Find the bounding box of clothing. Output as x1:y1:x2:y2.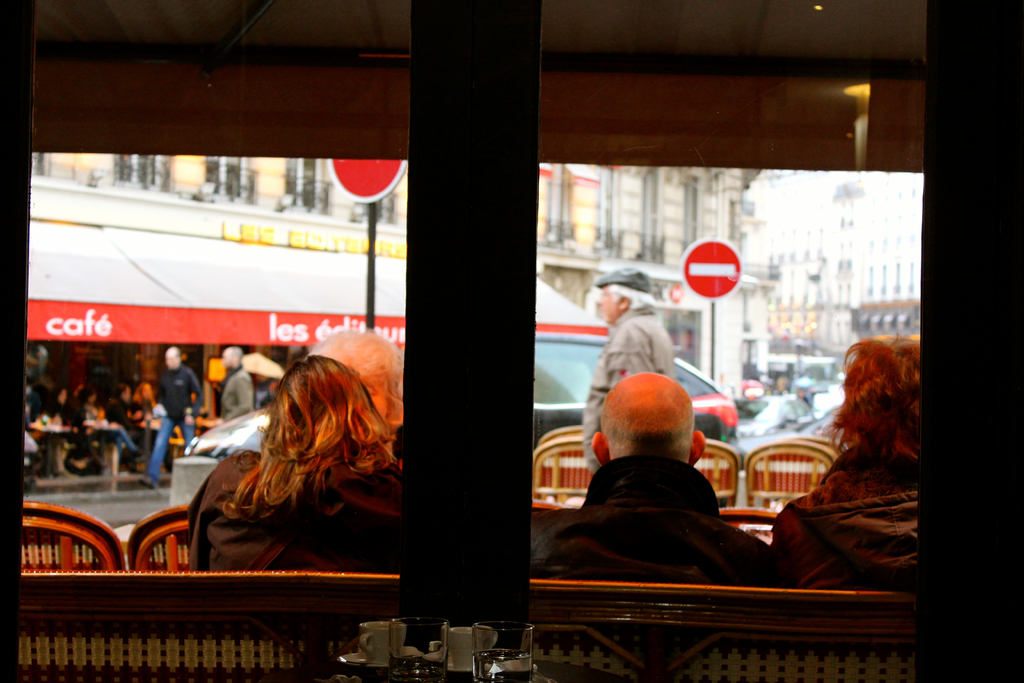
531:449:774:591.
